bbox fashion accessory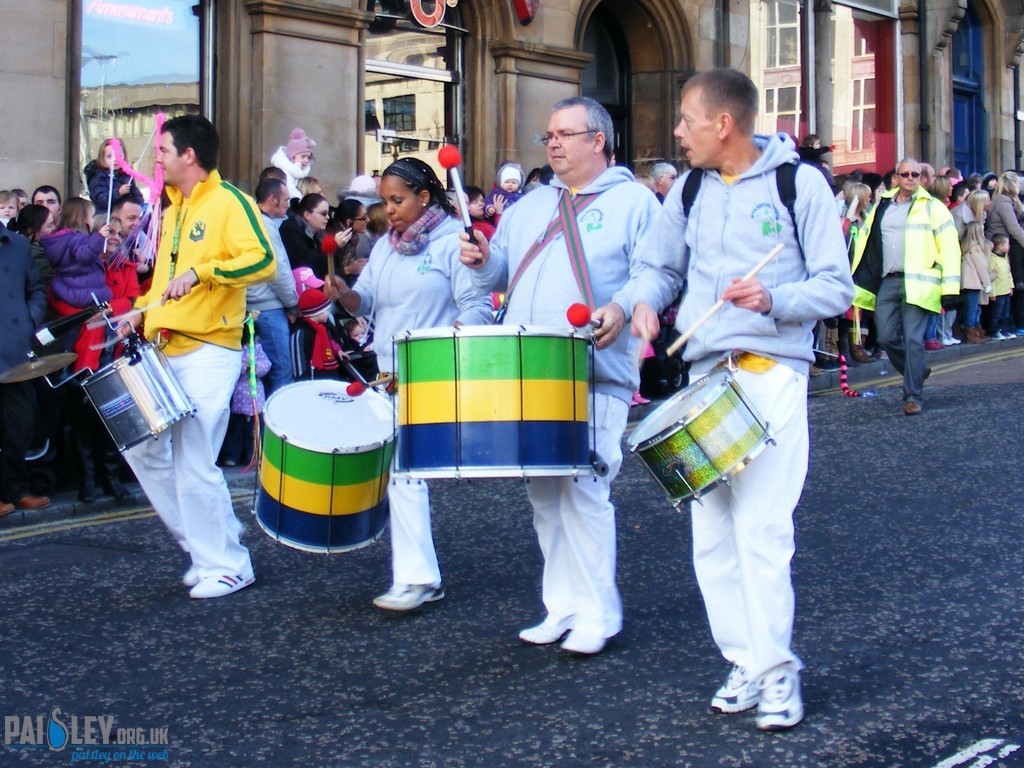
box(996, 335, 1013, 342)
